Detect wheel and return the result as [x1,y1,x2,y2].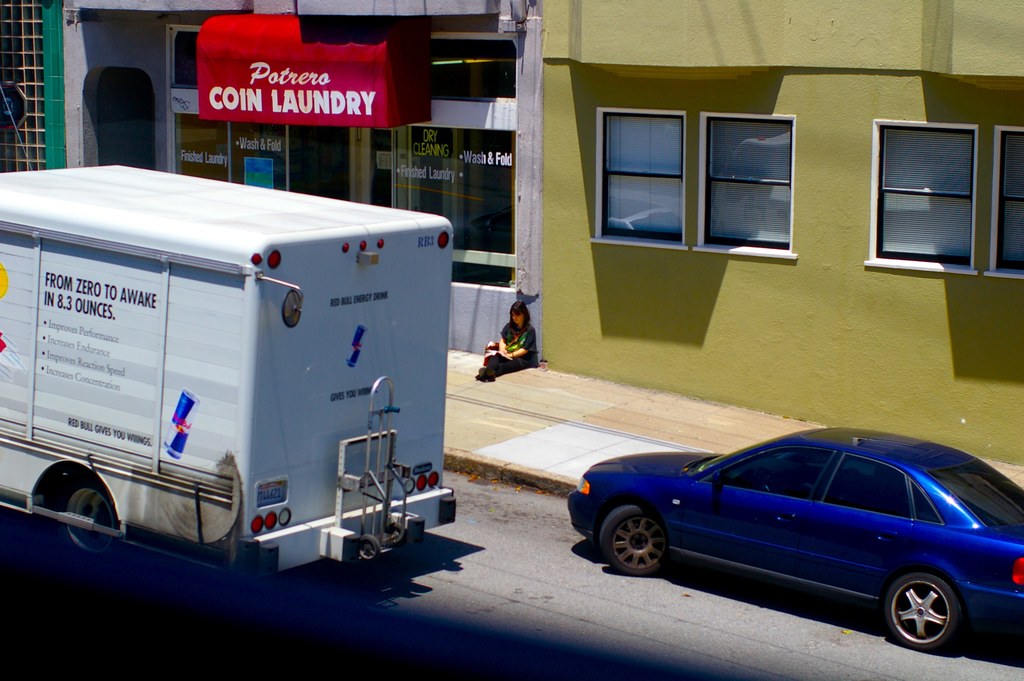
[897,584,981,660].
